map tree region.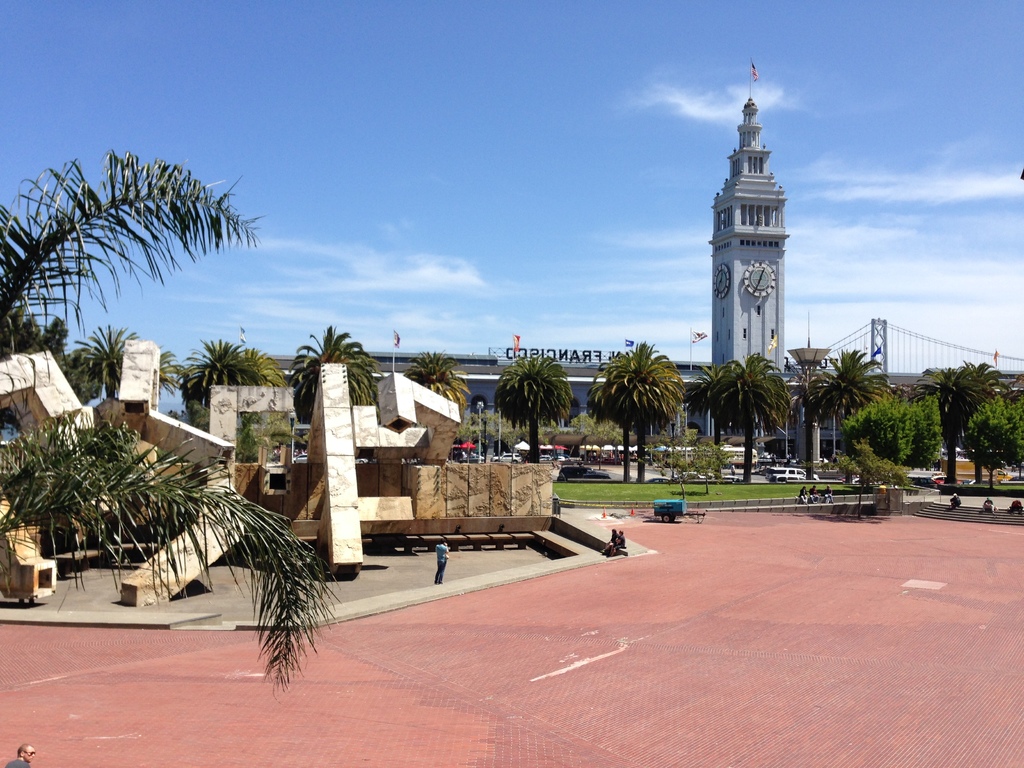
Mapped to (left=175, top=331, right=260, bottom=479).
